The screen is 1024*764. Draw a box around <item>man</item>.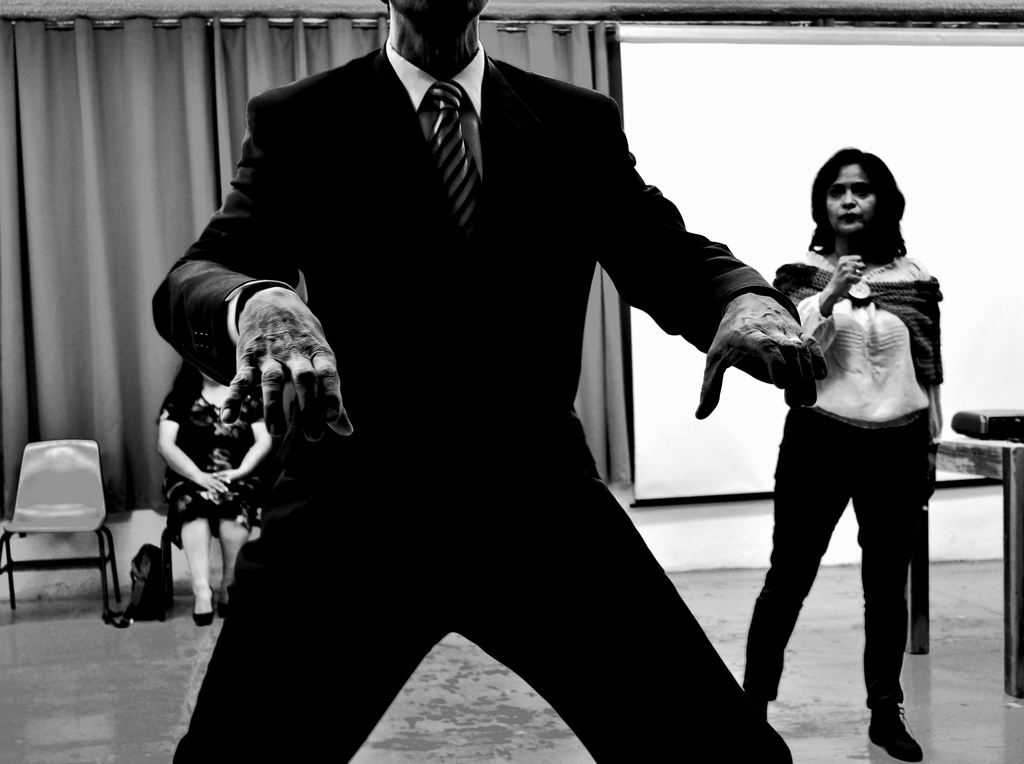
Rect(171, 0, 826, 726).
